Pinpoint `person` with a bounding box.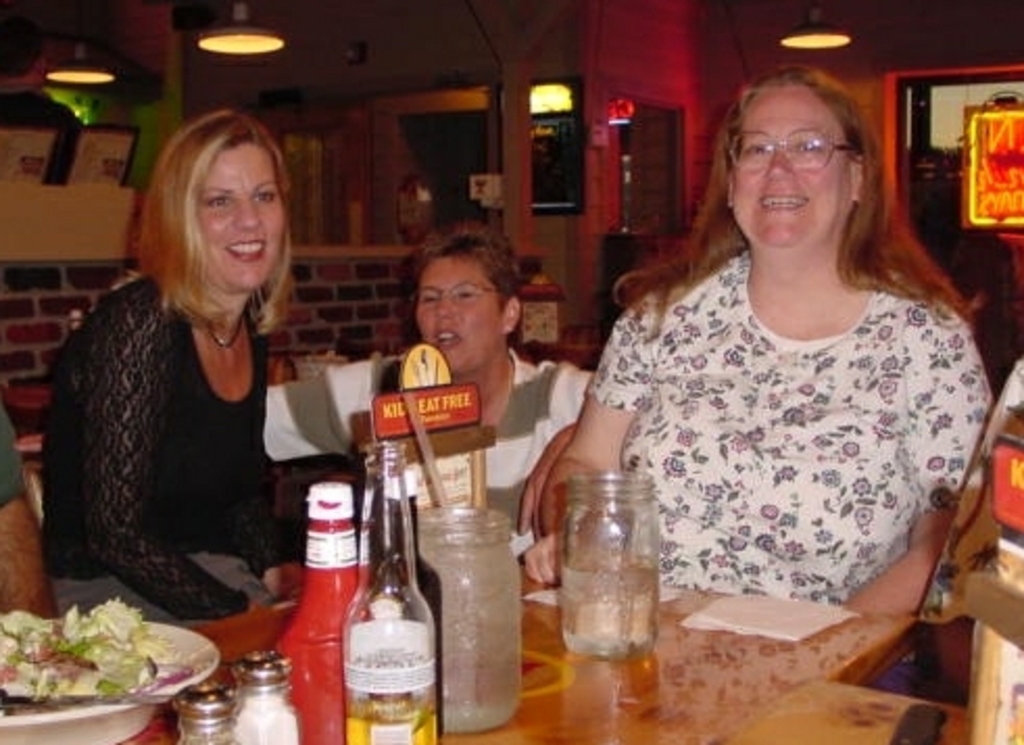
rect(534, 61, 999, 628).
